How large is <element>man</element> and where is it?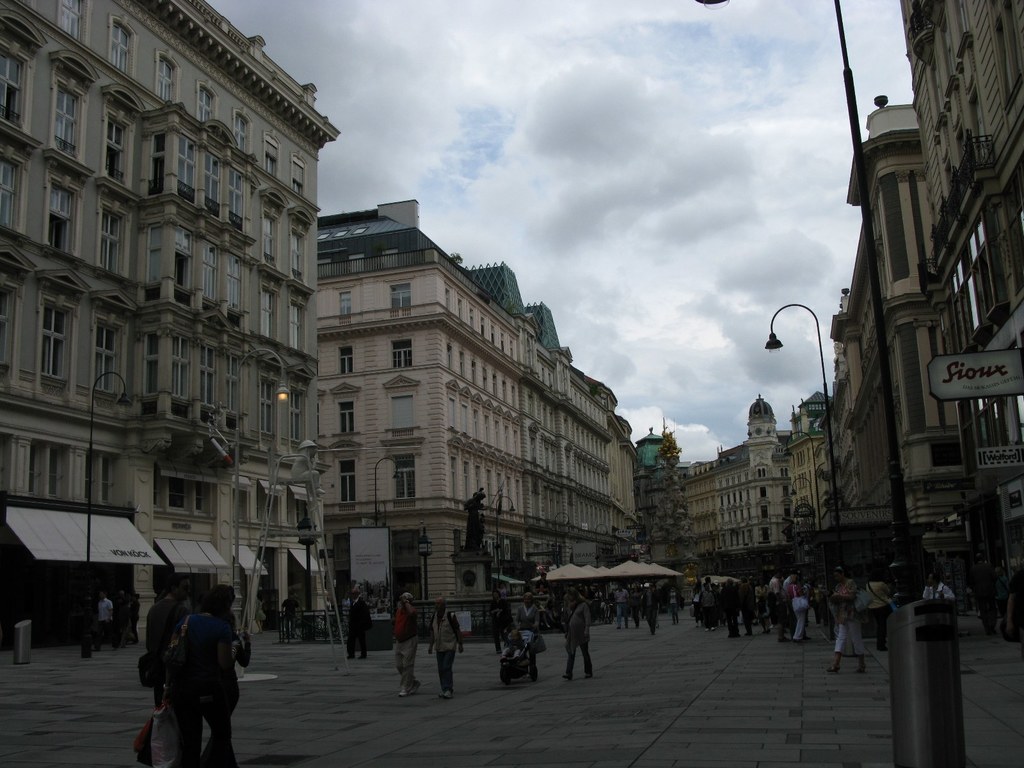
Bounding box: pyautogui.locateOnScreen(641, 582, 659, 636).
